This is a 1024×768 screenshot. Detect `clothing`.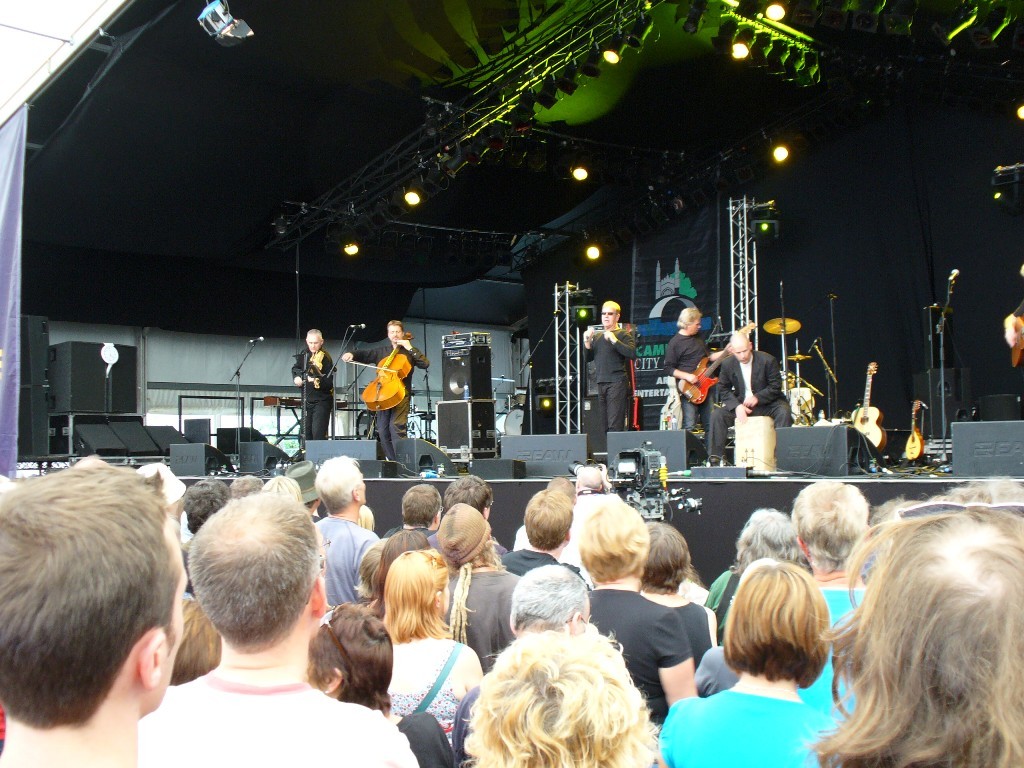
BBox(710, 344, 790, 458).
